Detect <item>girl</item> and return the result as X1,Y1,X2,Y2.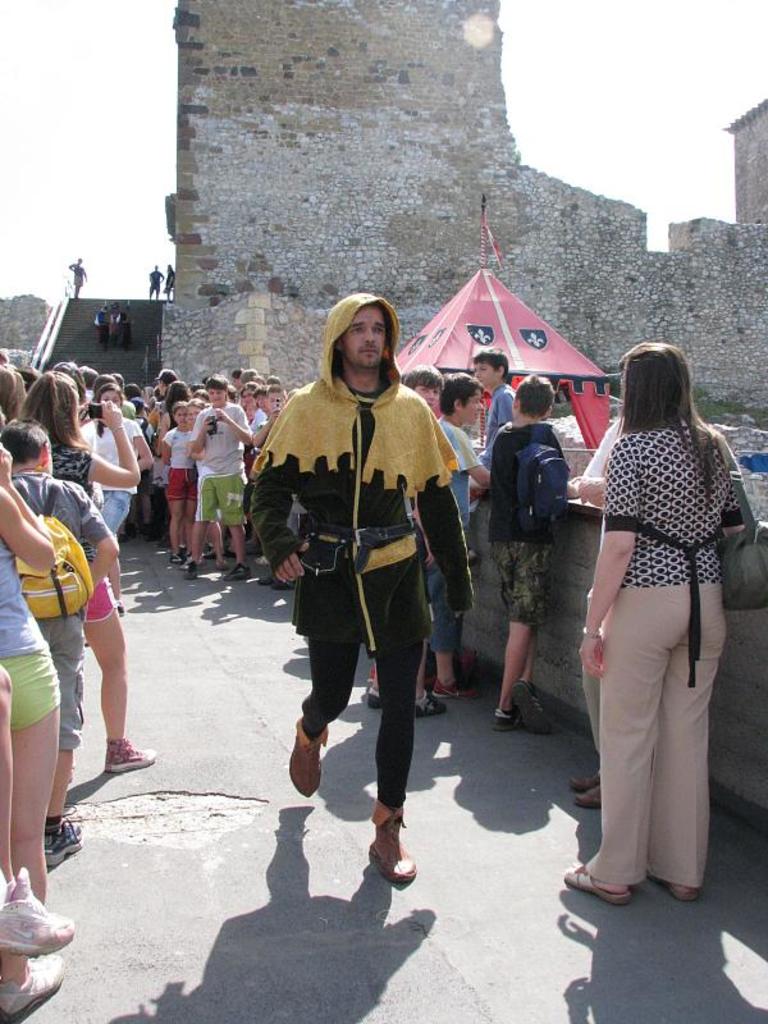
161,403,198,564.
